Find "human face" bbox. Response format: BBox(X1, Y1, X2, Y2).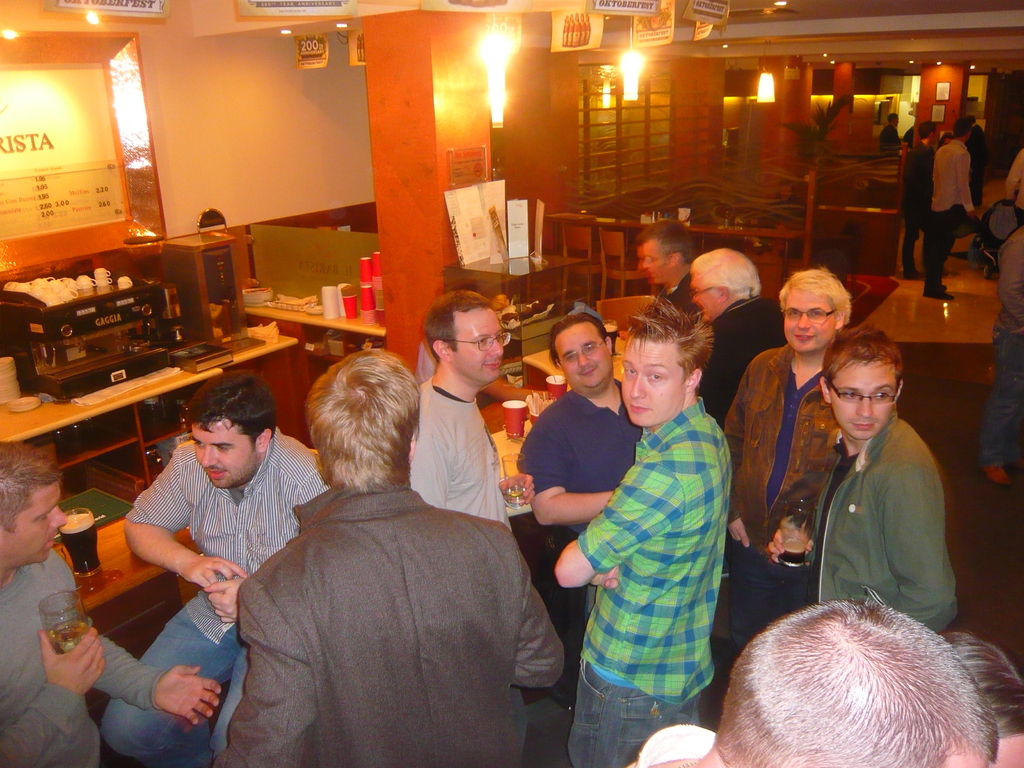
BBox(191, 418, 259, 492).
